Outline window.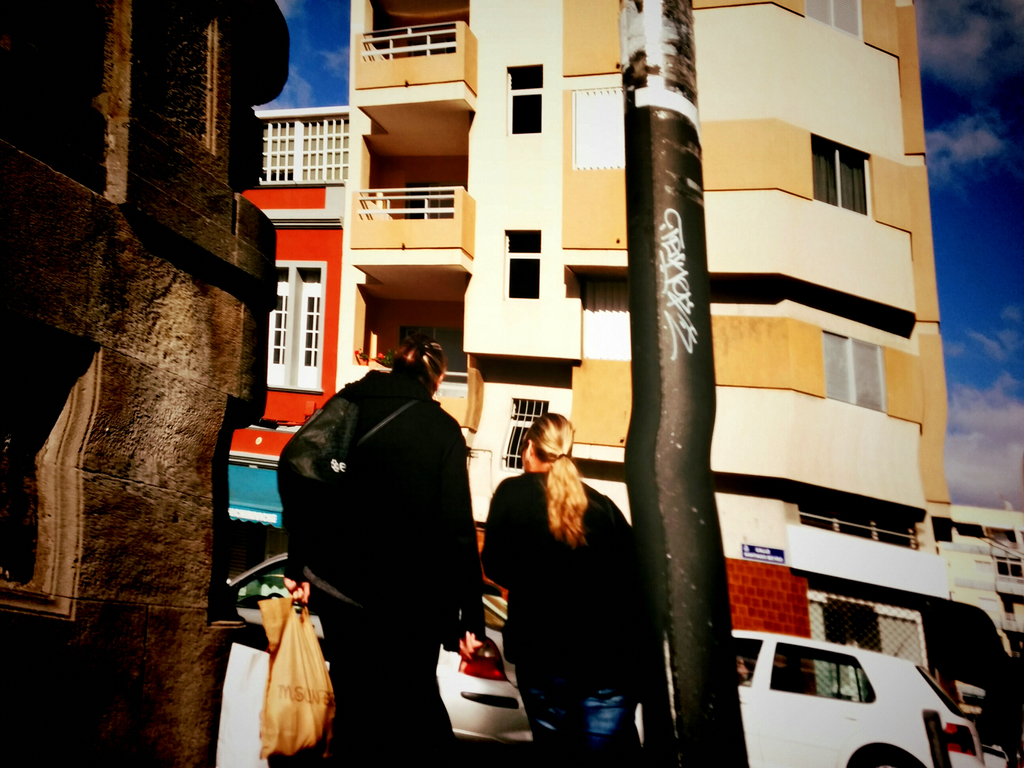
Outline: select_region(805, 1, 866, 38).
